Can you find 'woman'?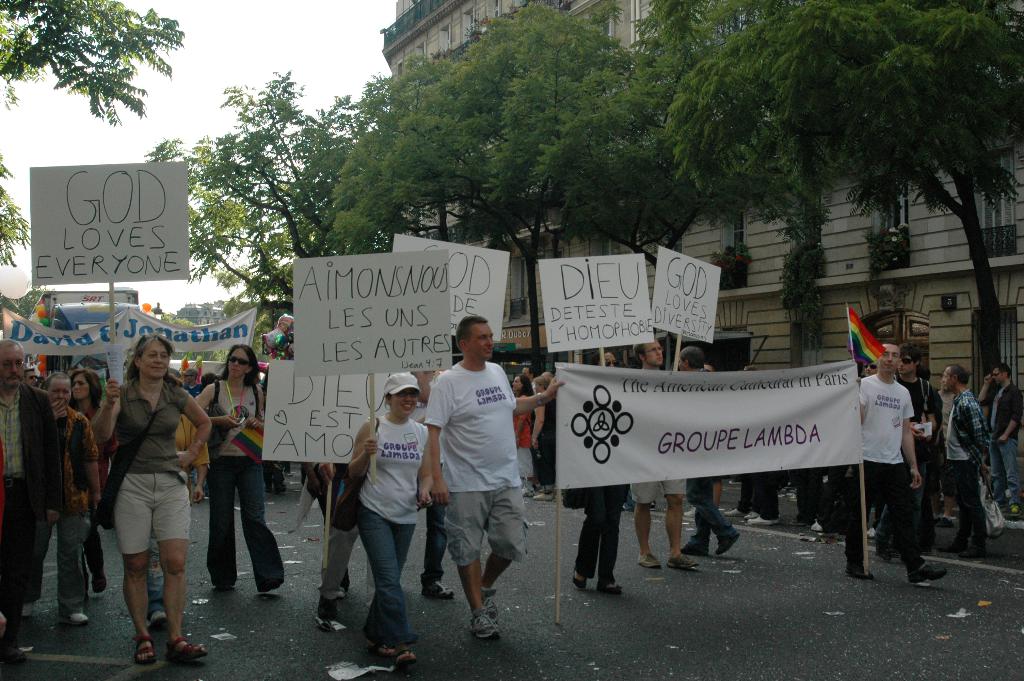
Yes, bounding box: [left=529, top=374, right=558, bottom=502].
